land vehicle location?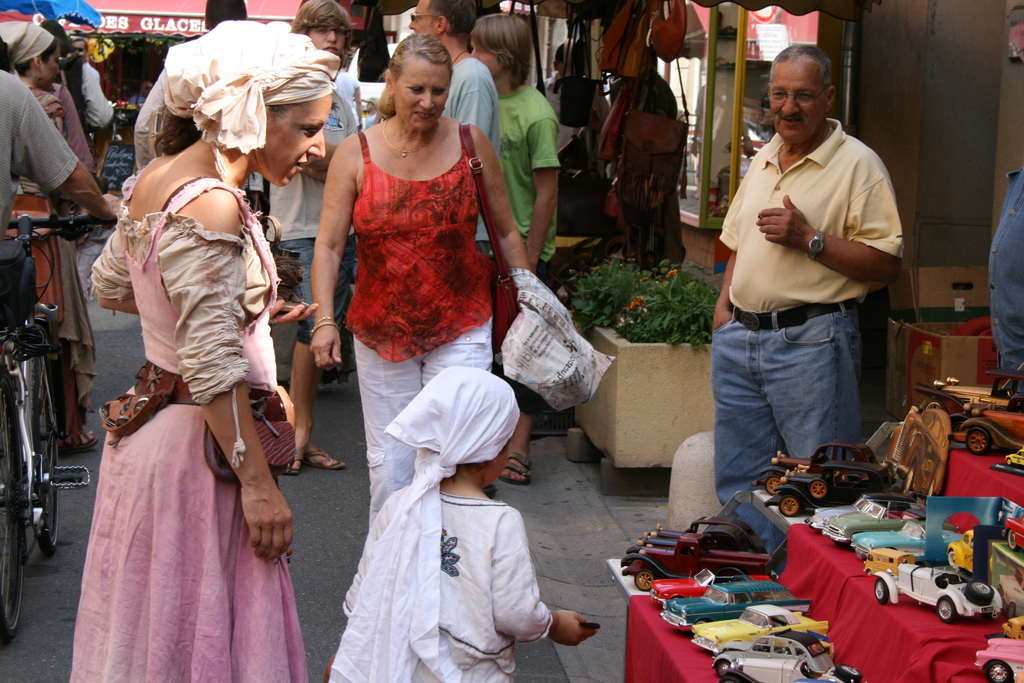
{"x1": 667, "y1": 586, "x2": 814, "y2": 630}
